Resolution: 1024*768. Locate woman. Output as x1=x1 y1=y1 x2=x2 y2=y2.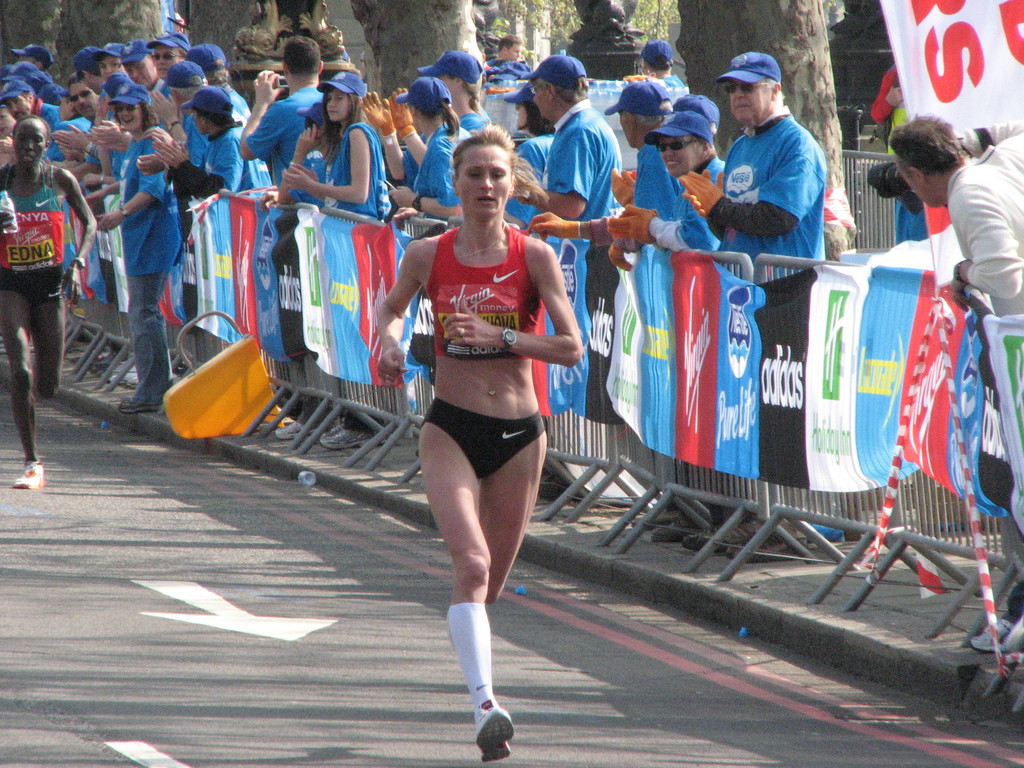
x1=88 y1=81 x2=185 y2=416.
